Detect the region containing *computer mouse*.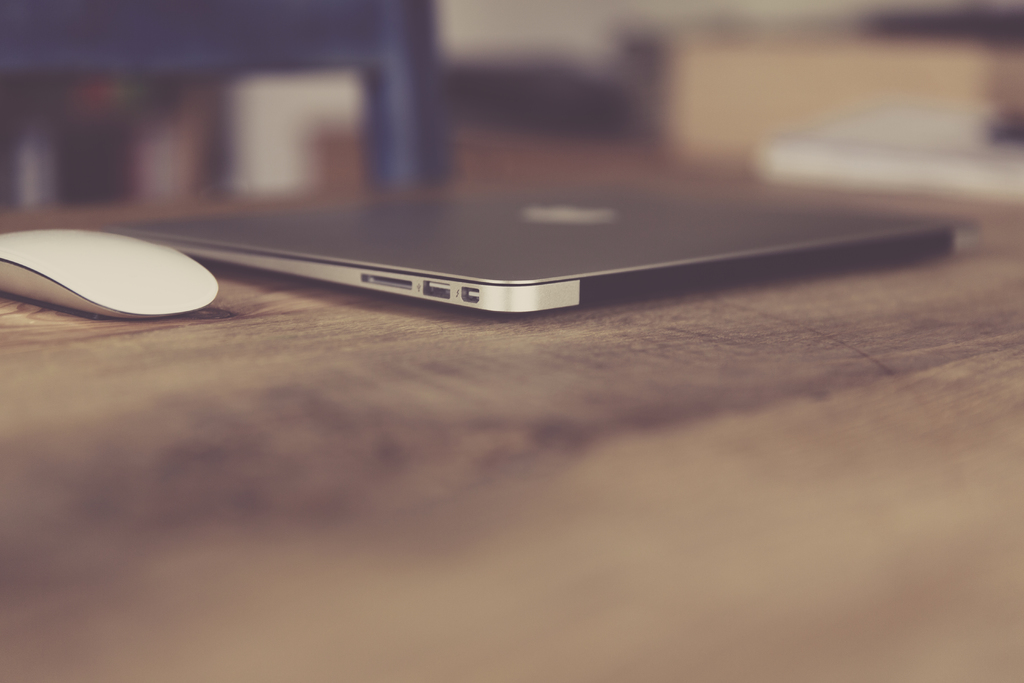
(x1=0, y1=225, x2=218, y2=317).
